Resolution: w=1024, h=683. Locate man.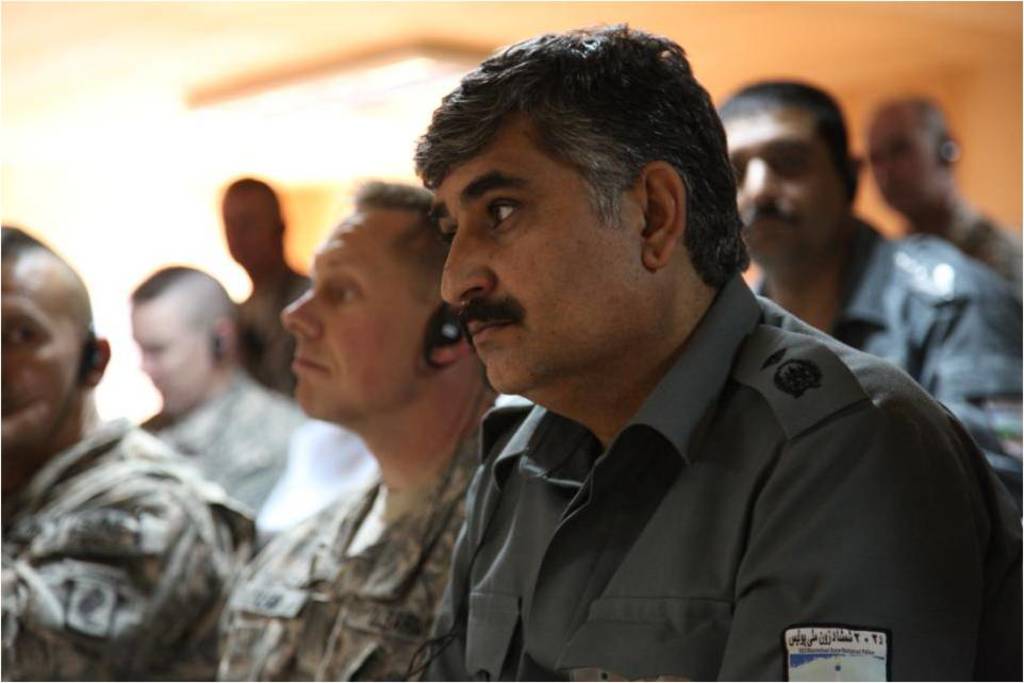
region(869, 100, 1021, 284).
